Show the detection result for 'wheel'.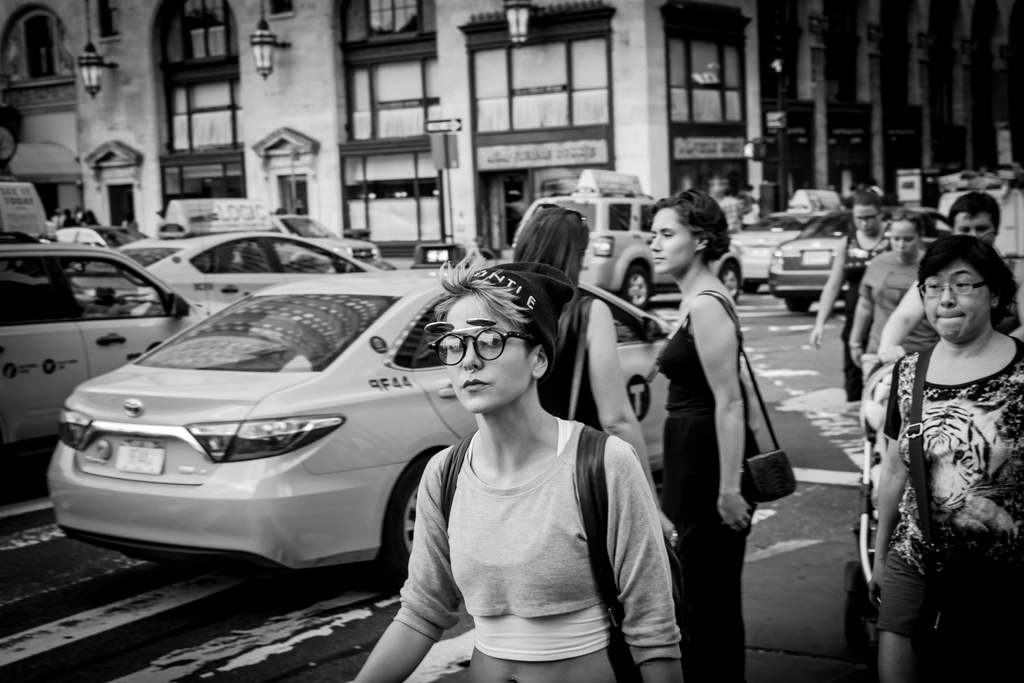
(left=384, top=459, right=460, bottom=570).
